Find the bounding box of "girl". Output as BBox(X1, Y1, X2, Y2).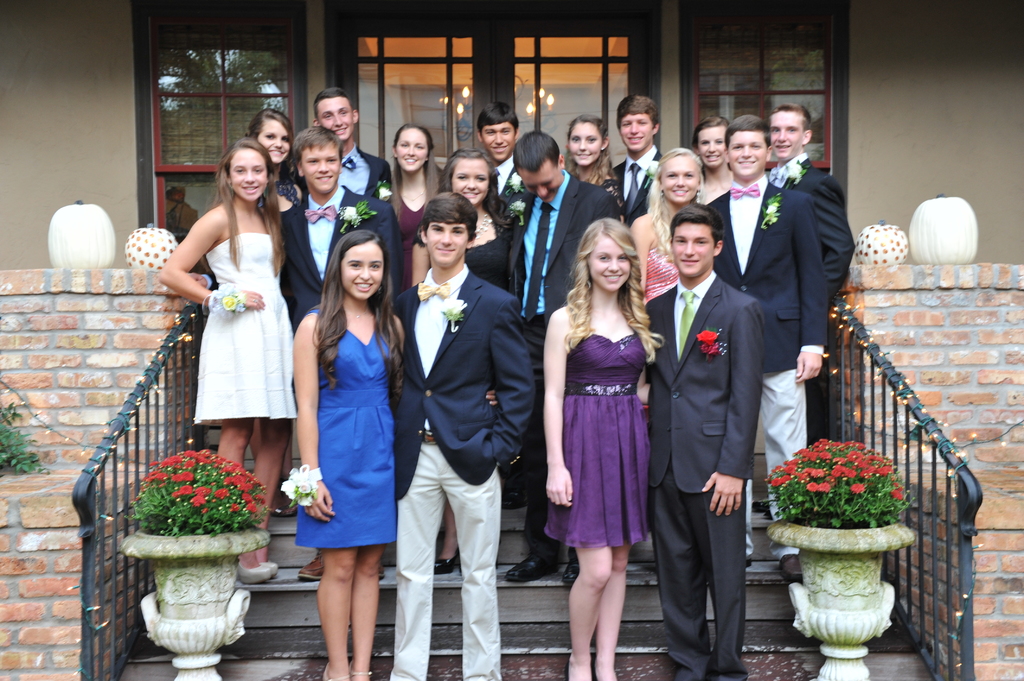
BBox(542, 212, 648, 680).
